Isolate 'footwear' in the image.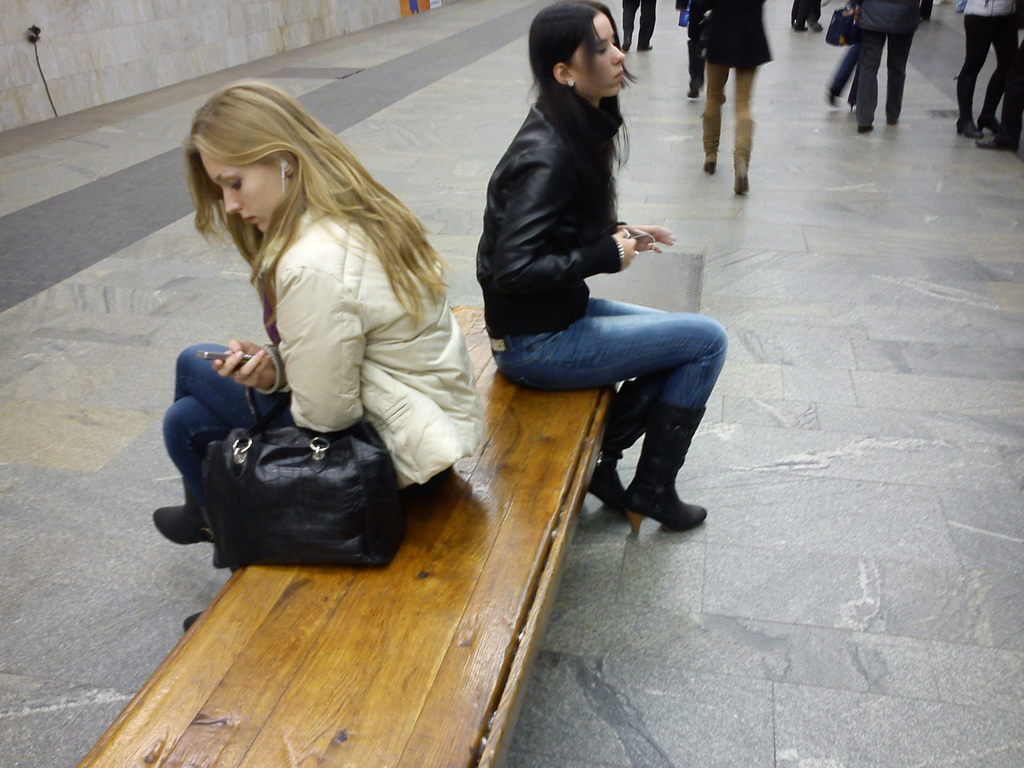
Isolated region: [699,109,724,179].
